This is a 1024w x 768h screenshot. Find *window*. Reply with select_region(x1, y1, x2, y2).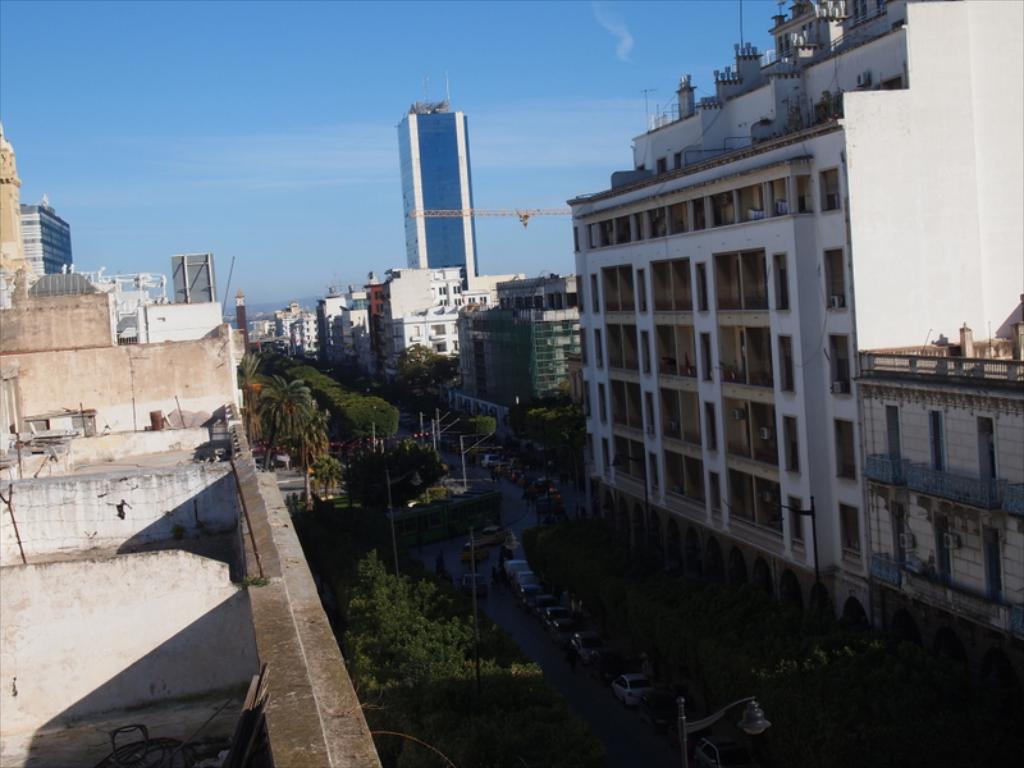
select_region(689, 257, 708, 312).
